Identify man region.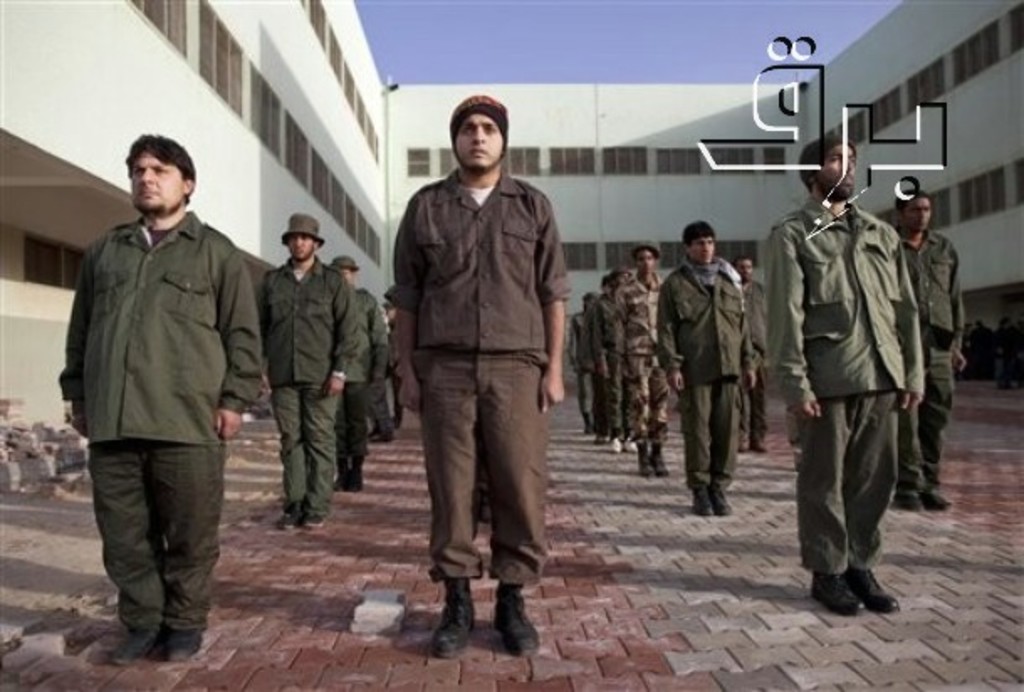
Region: <bbox>384, 94, 572, 657</bbox>.
